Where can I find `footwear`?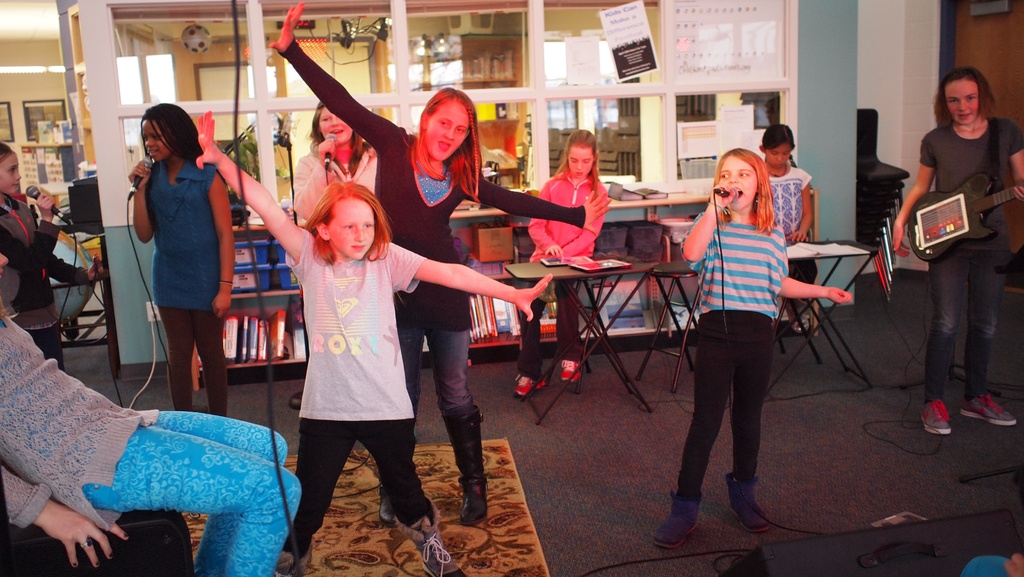
You can find it at rect(378, 470, 396, 524).
